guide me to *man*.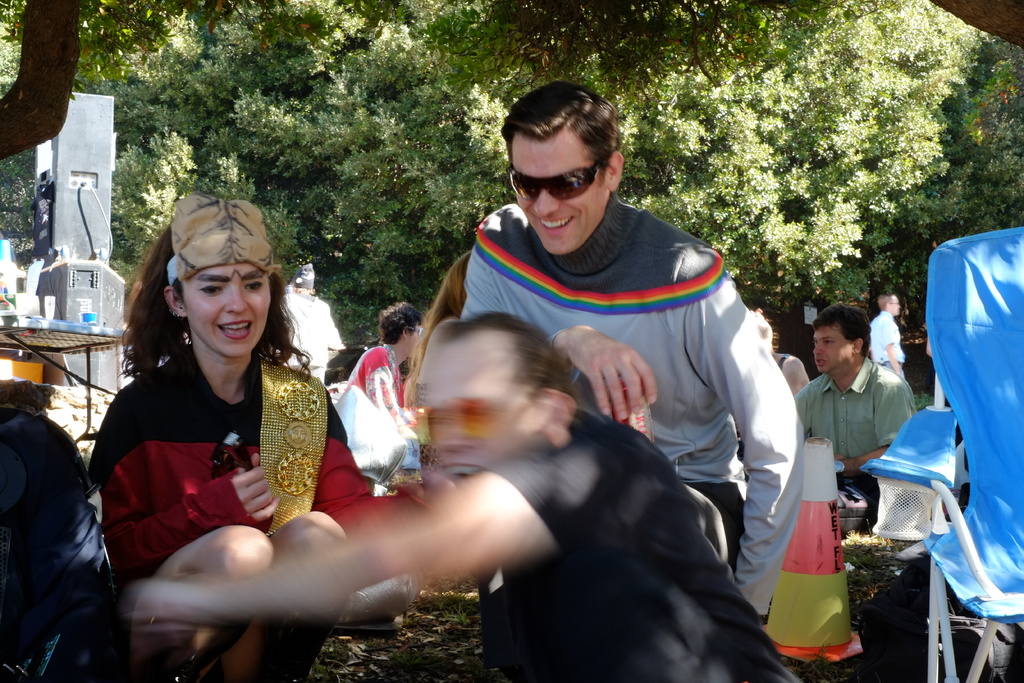
Guidance: [788, 300, 921, 531].
